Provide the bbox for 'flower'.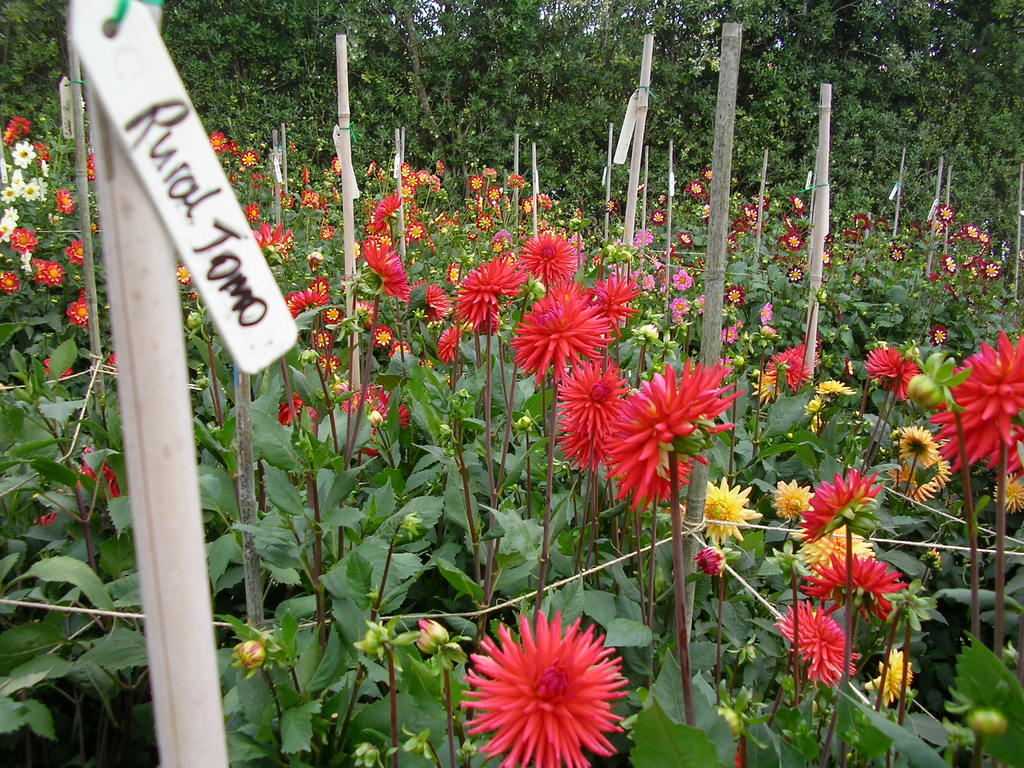
694/547/726/577.
